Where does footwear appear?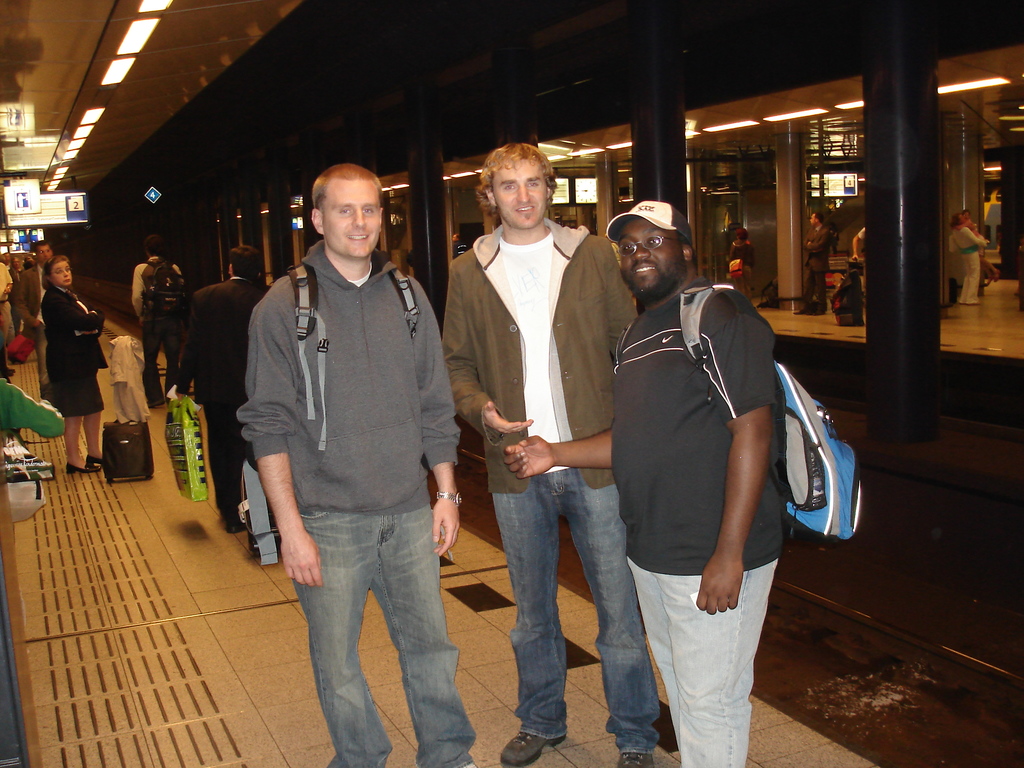
Appears at <box>501,728,564,767</box>.
